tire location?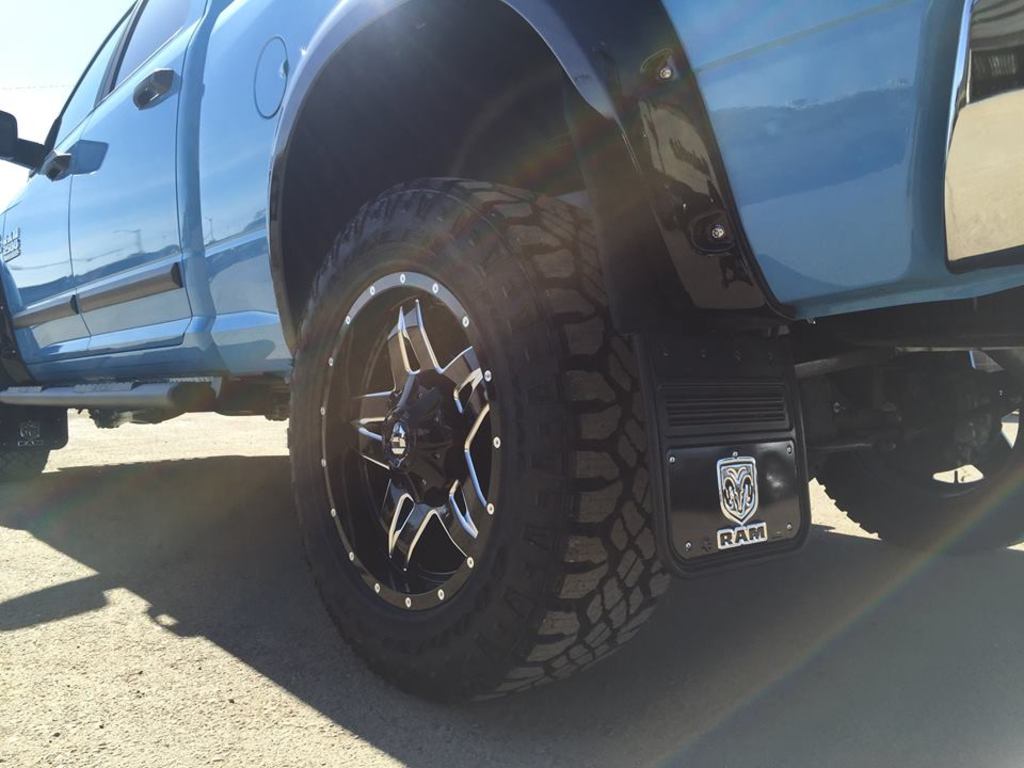
l=813, t=384, r=1023, b=550
